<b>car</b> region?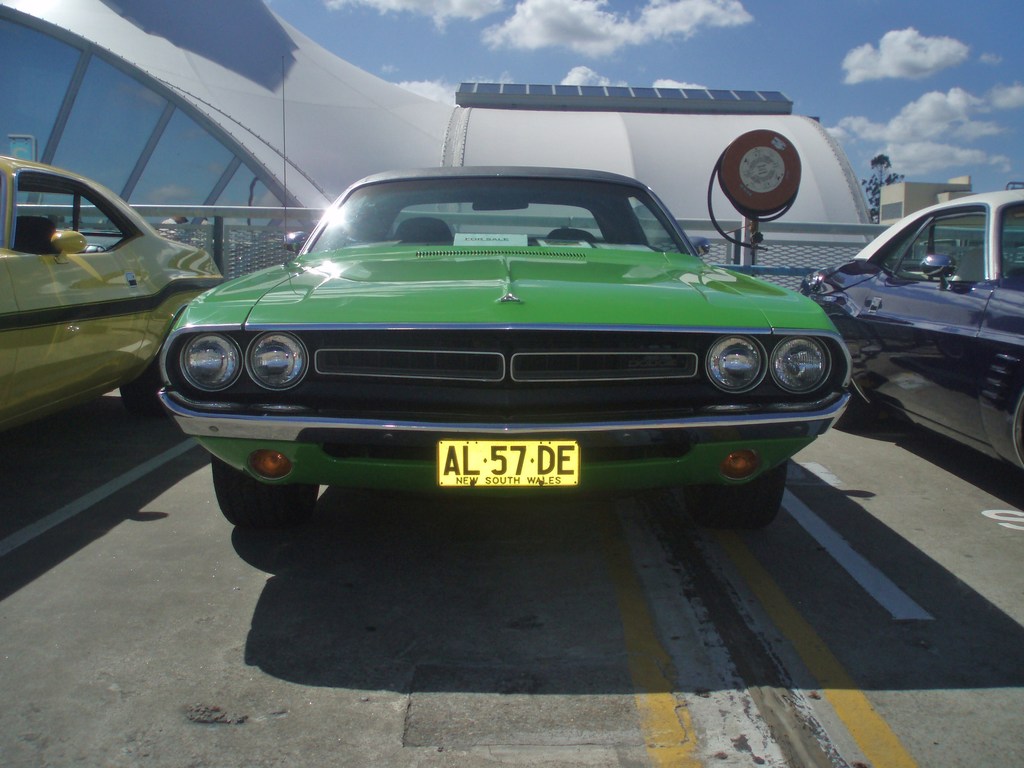
{"left": 797, "top": 188, "right": 1023, "bottom": 484}
